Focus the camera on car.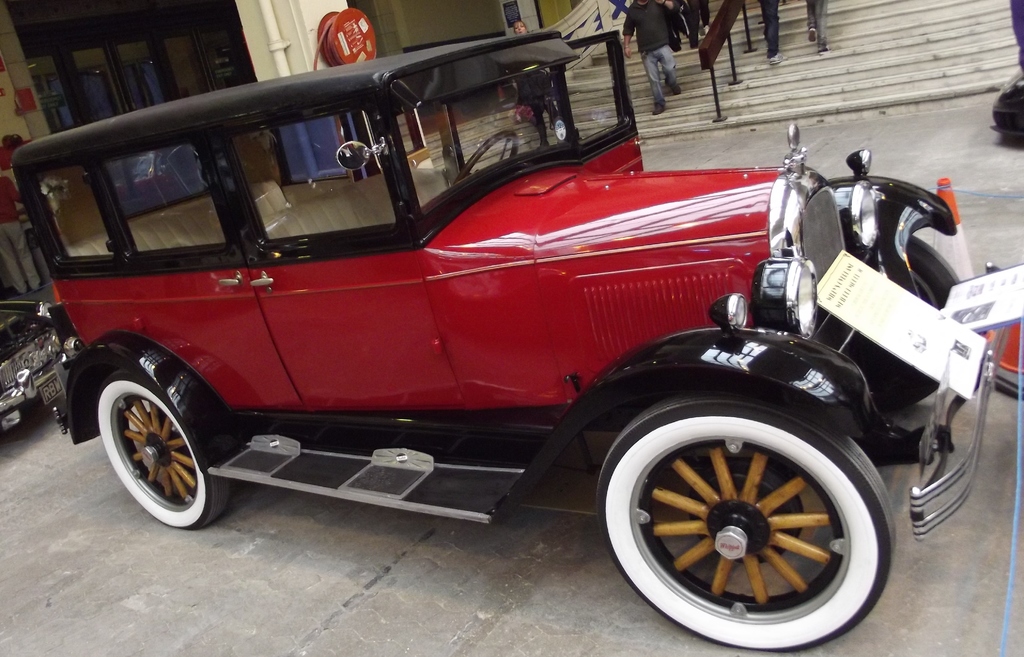
Focus region: box(0, 294, 81, 433).
